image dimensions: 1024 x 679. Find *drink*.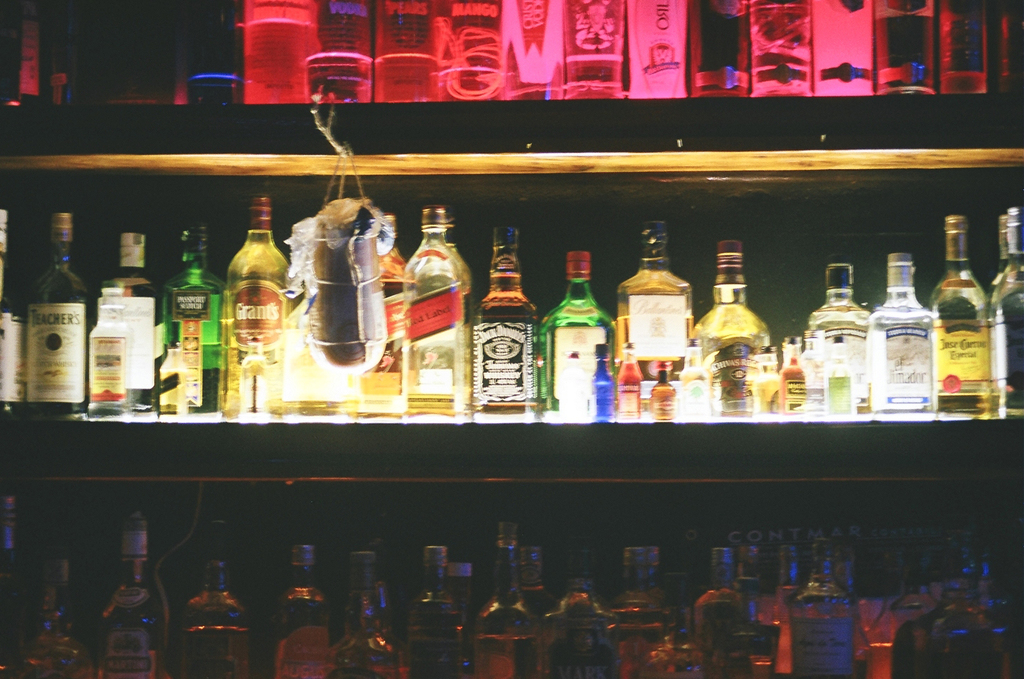
x1=693, y1=302, x2=772, y2=414.
